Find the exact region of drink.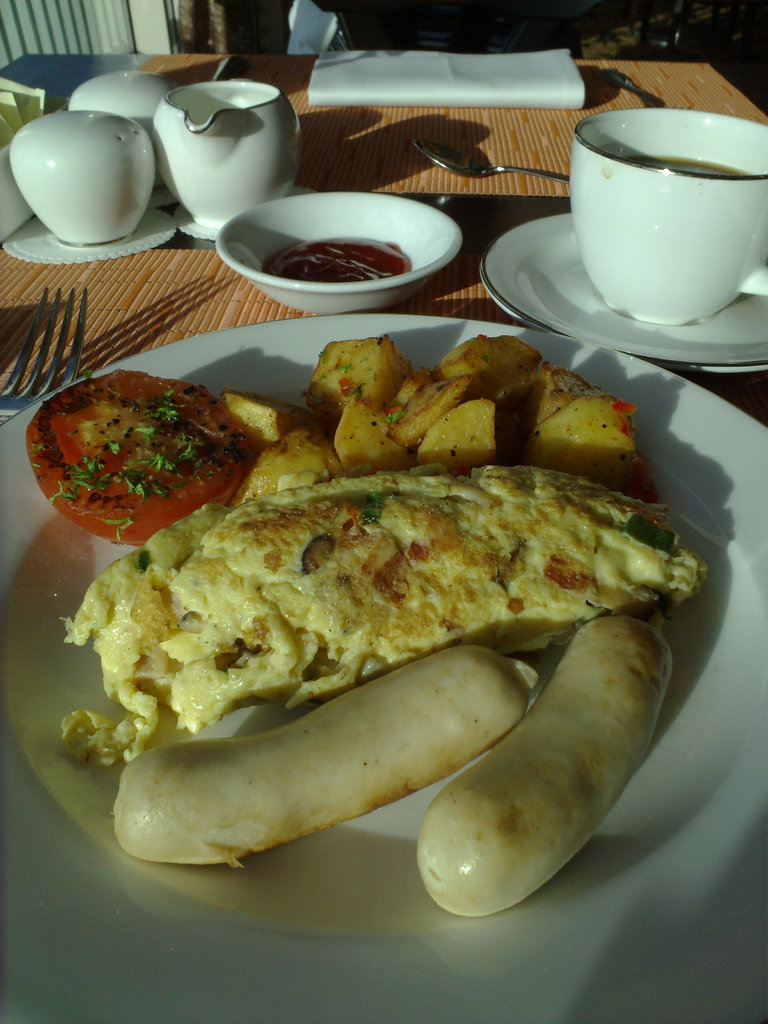
Exact region: detection(620, 152, 747, 178).
